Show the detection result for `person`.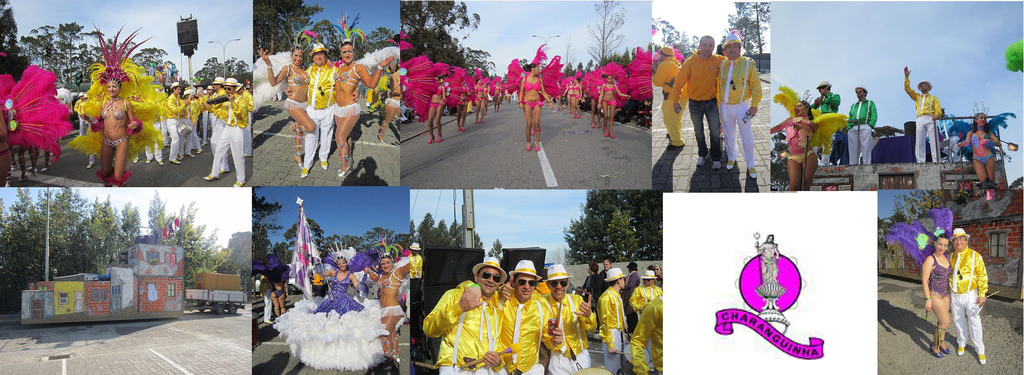
<box>942,231,987,362</box>.
